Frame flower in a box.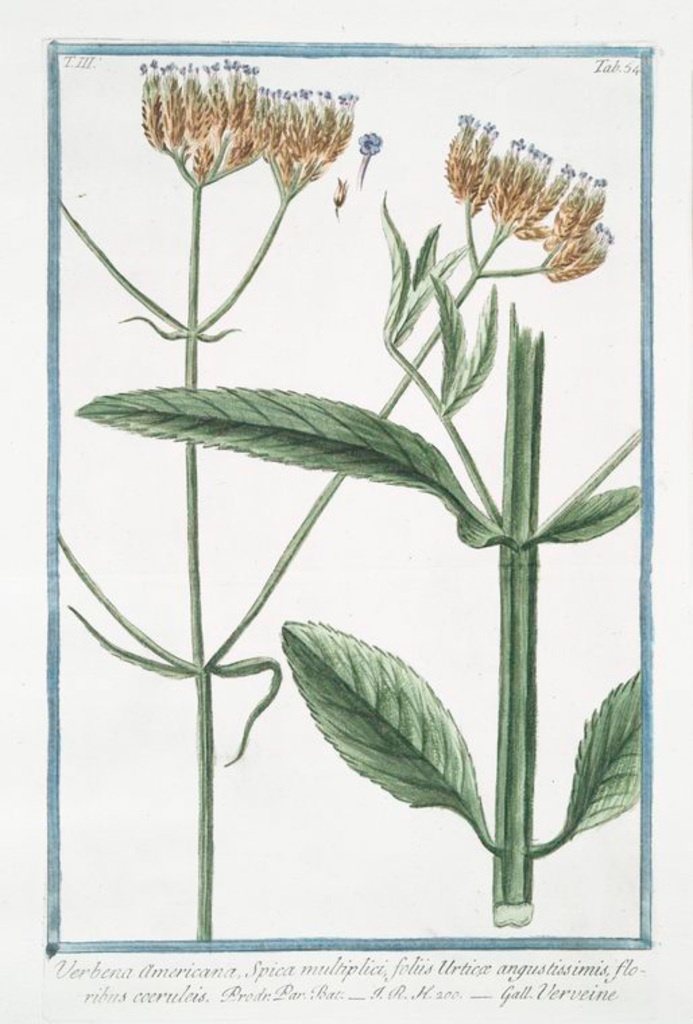
(142,63,282,178).
